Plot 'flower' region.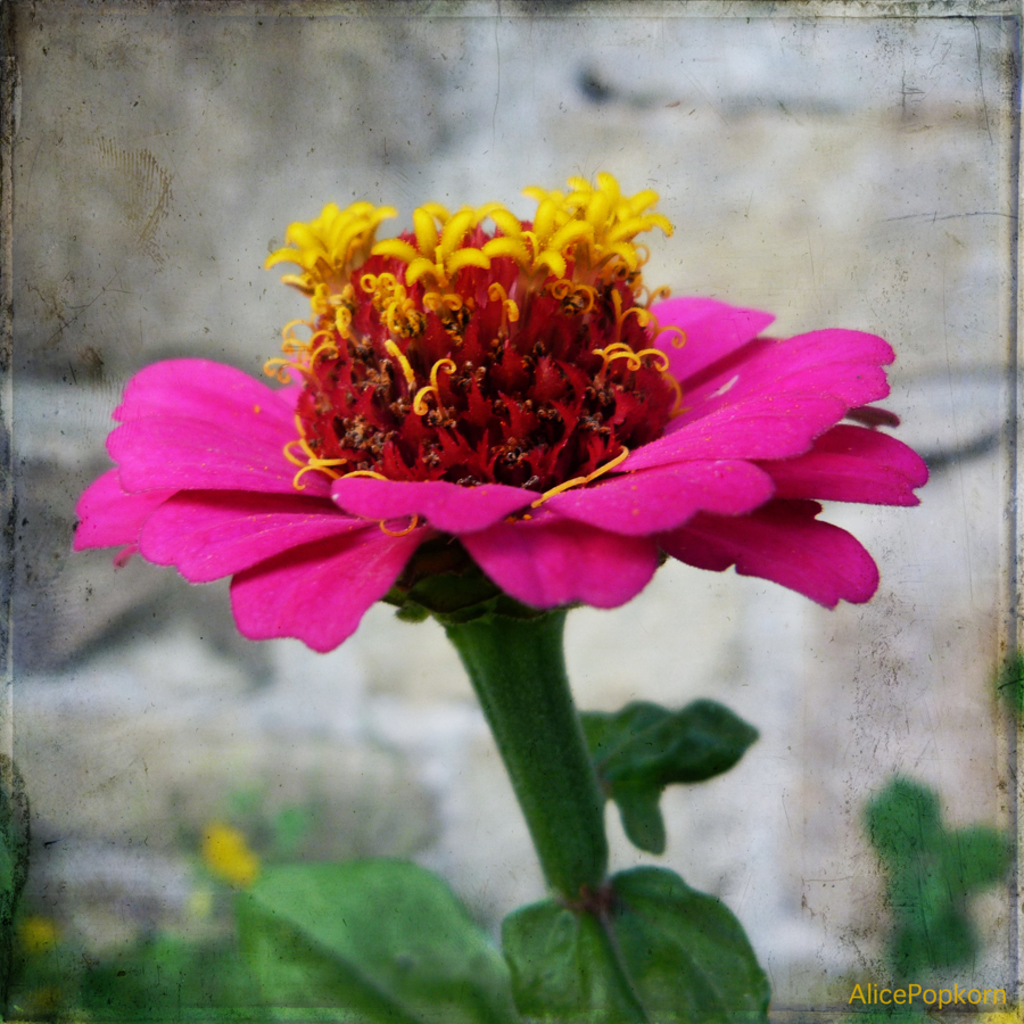
Plotted at left=67, top=163, right=944, bottom=654.
